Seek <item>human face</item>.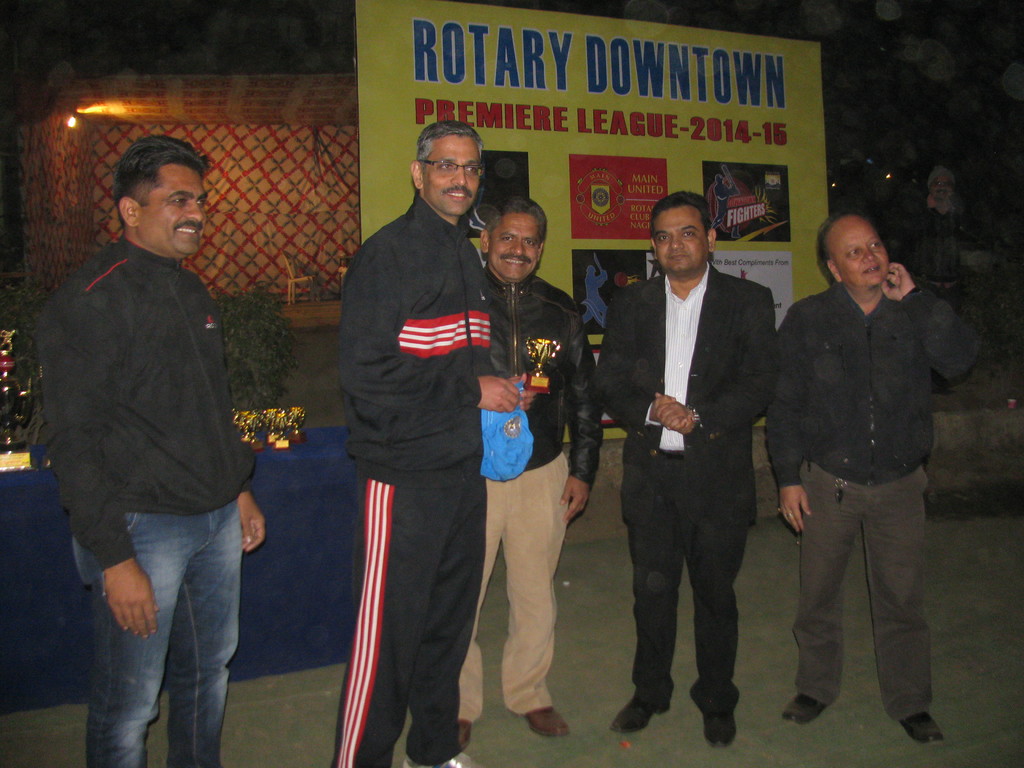
bbox=(650, 209, 706, 276).
